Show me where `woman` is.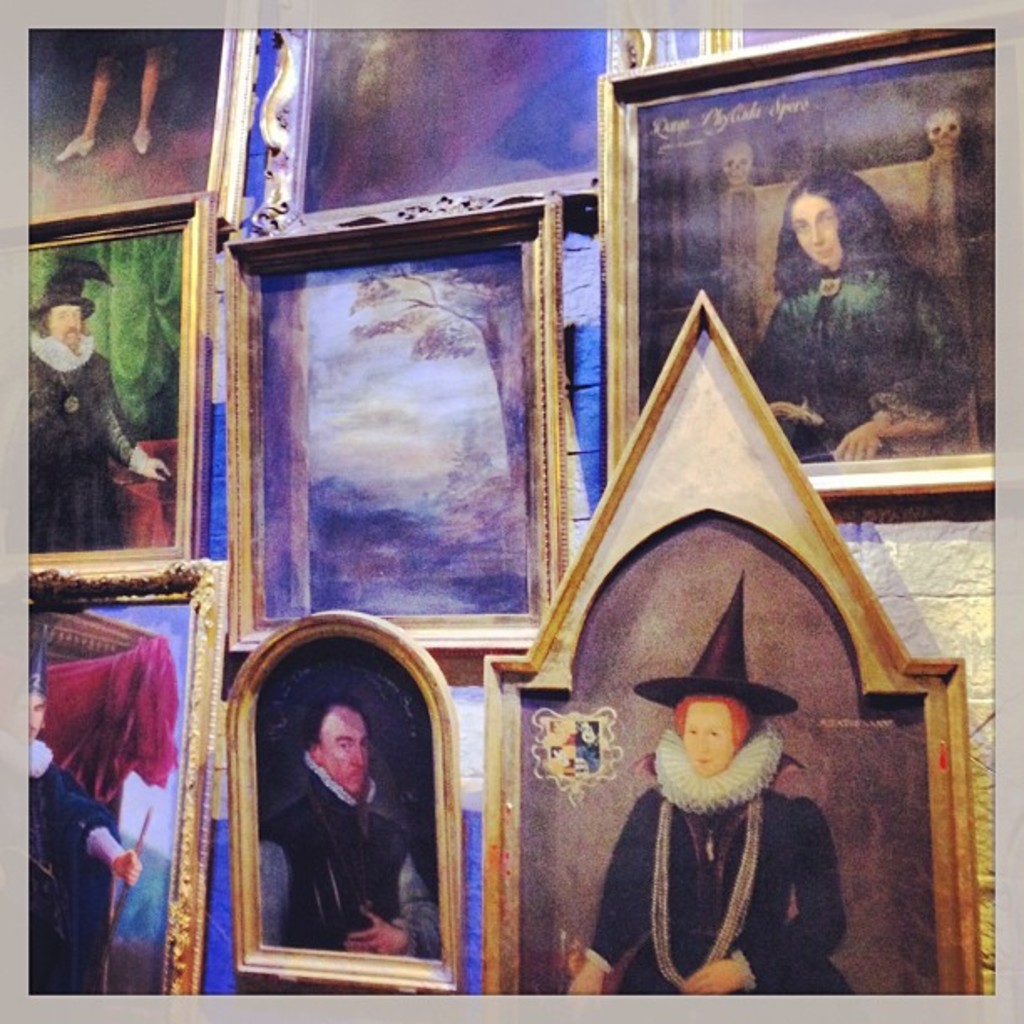
`woman` is at locate(562, 566, 857, 1004).
